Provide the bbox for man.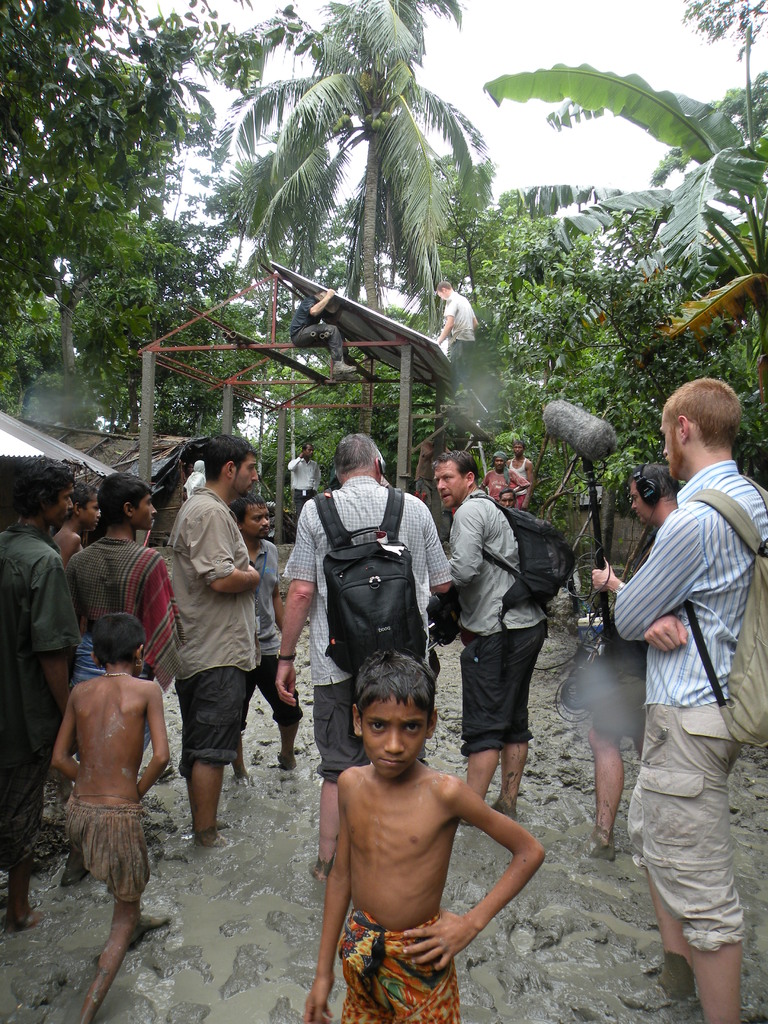
167, 433, 263, 844.
